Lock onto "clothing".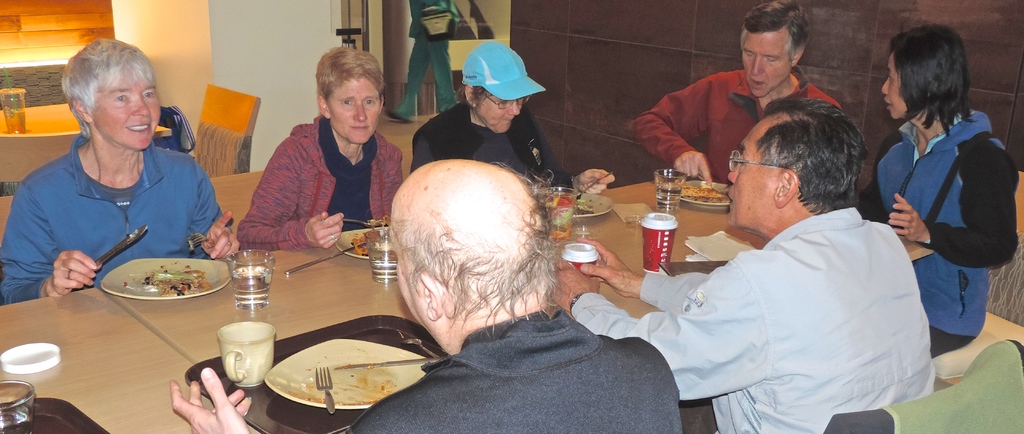
Locked: left=869, top=99, right=1023, bottom=362.
